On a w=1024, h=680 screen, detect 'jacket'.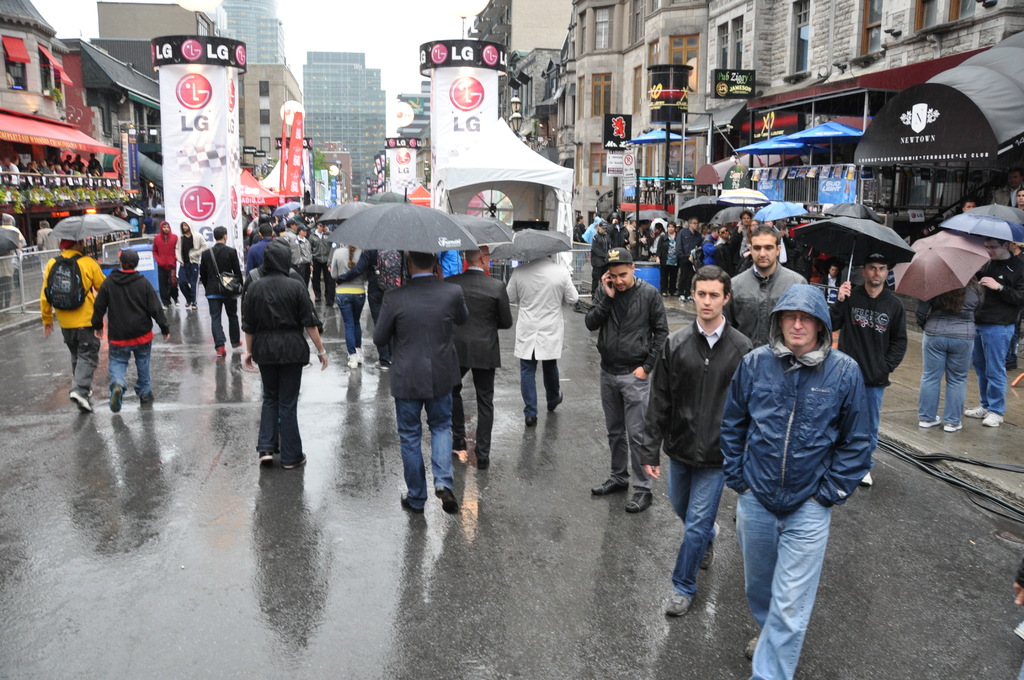
box=[152, 218, 185, 275].
